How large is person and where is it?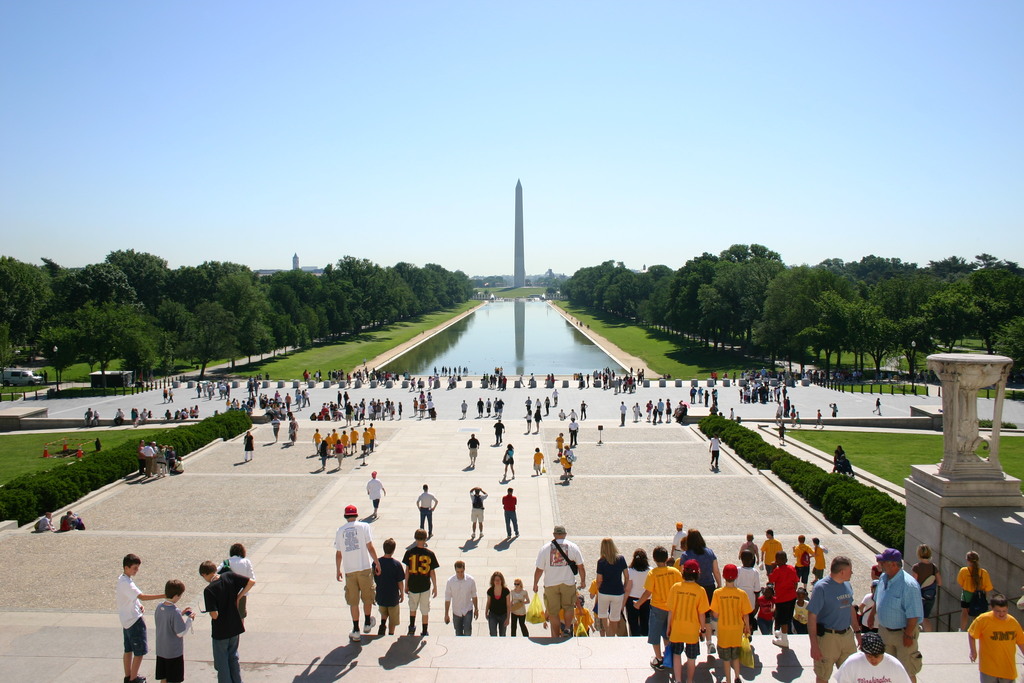
Bounding box: 468:487:488:537.
